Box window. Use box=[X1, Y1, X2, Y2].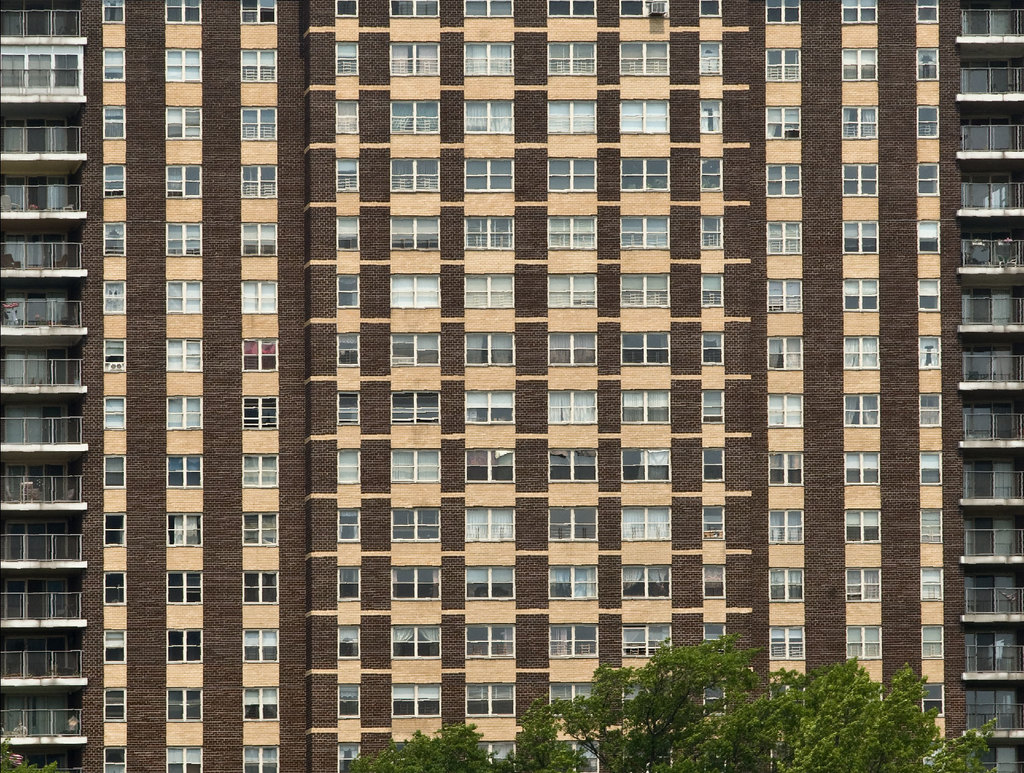
box=[549, 507, 597, 542].
